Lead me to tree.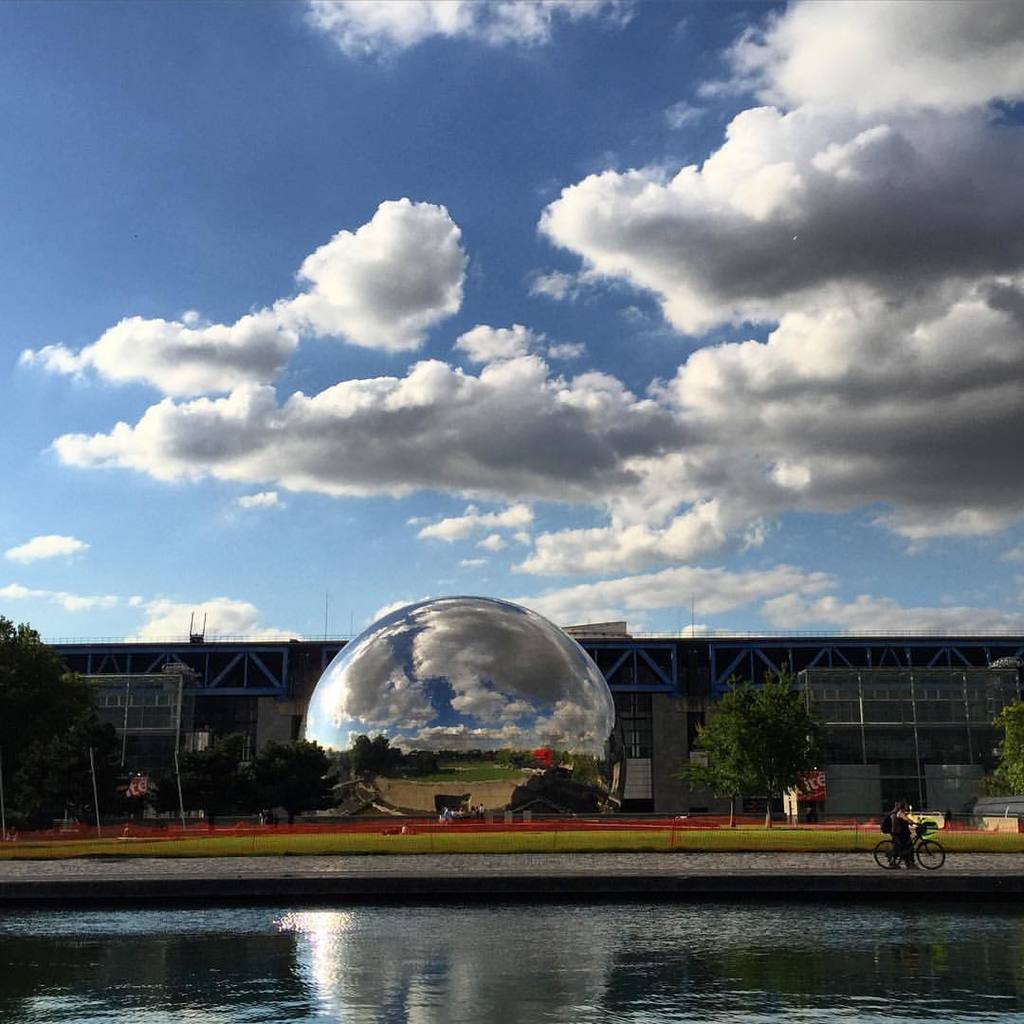
Lead to x1=0, y1=615, x2=113, y2=821.
